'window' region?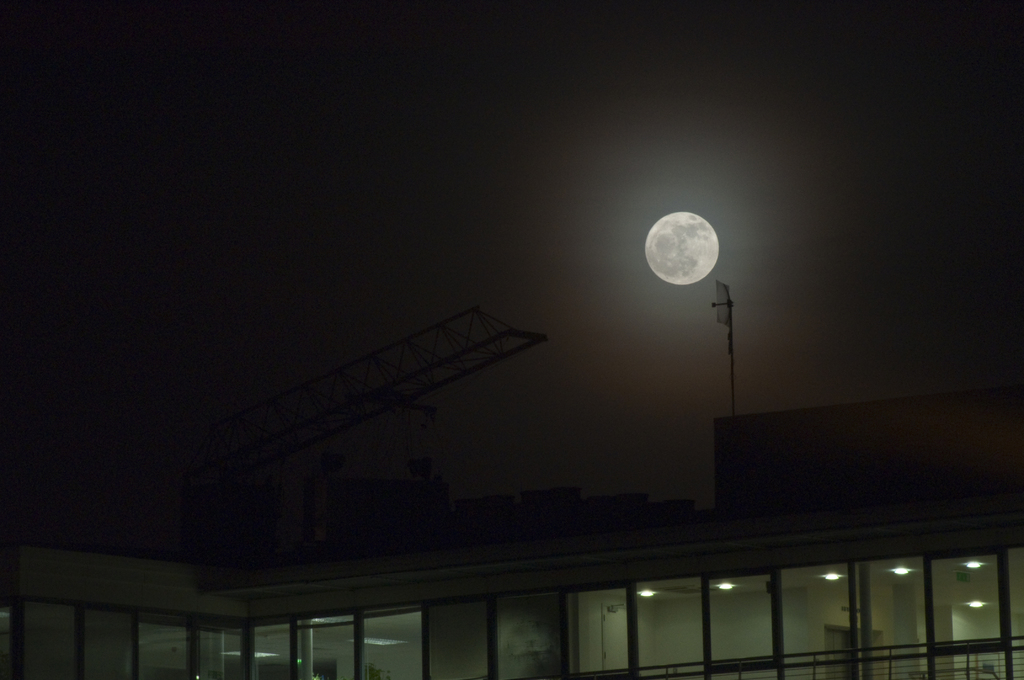
detection(569, 581, 644, 679)
